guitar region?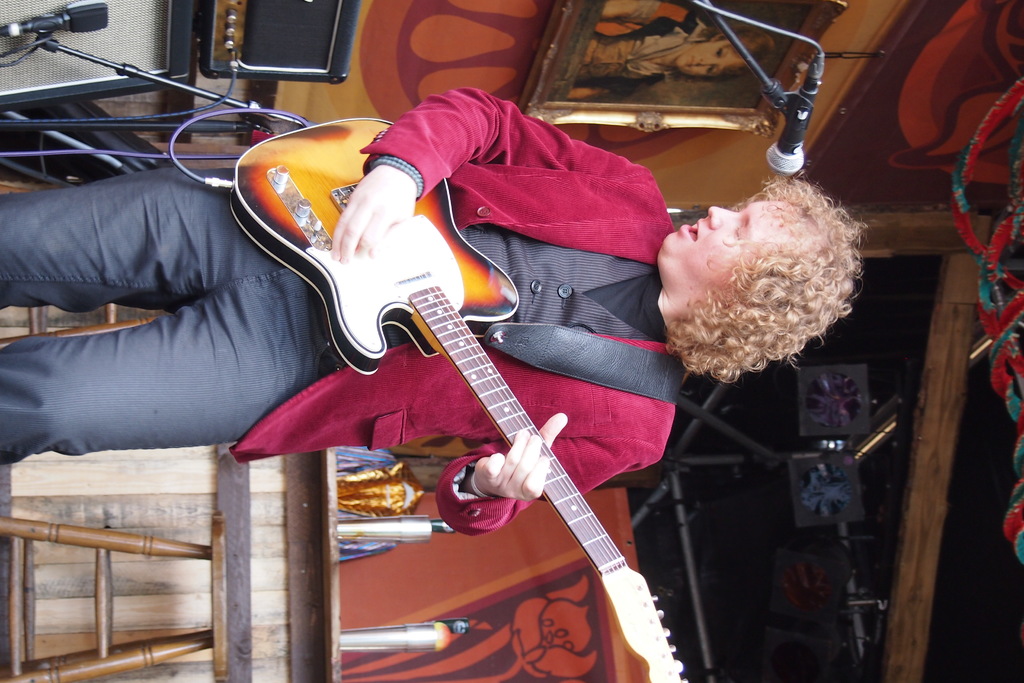
<bbox>223, 111, 676, 682</bbox>
